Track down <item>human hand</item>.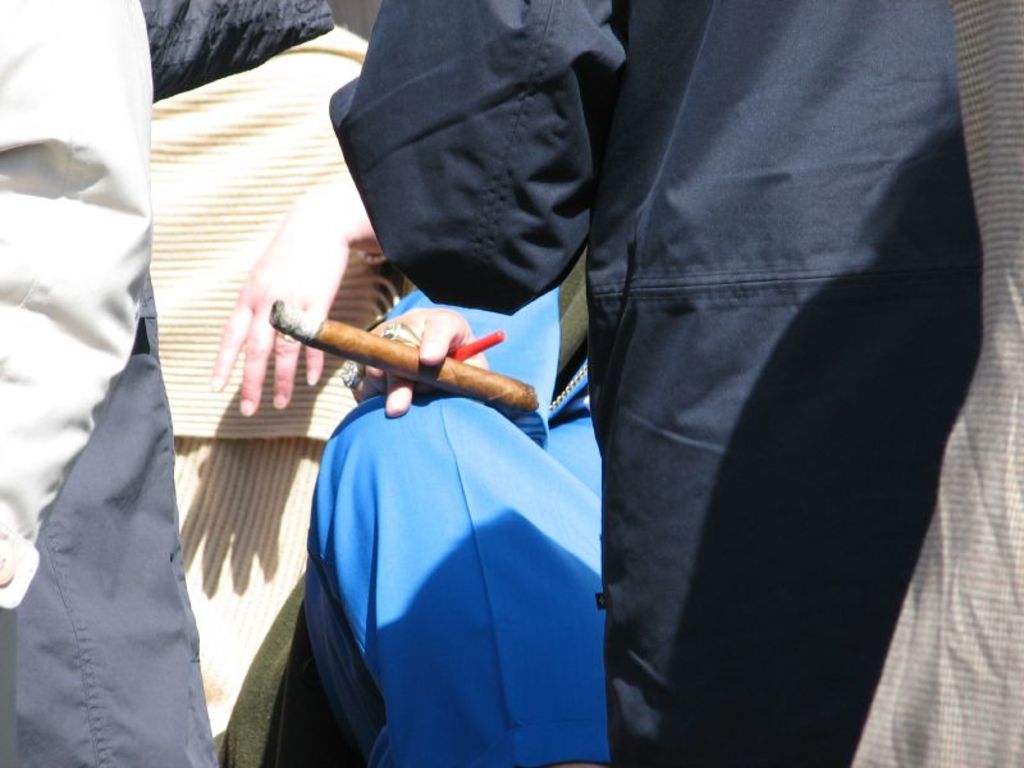
Tracked to Rect(365, 302, 489, 402).
